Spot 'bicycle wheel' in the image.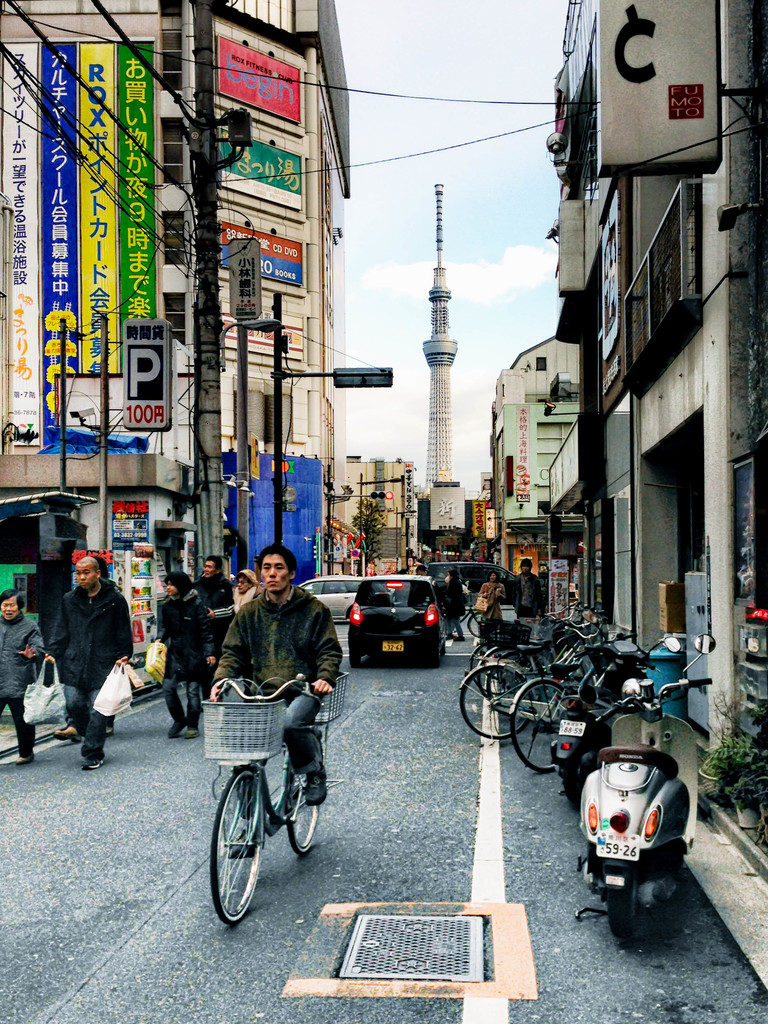
'bicycle wheel' found at [x1=582, y1=650, x2=654, y2=722].
